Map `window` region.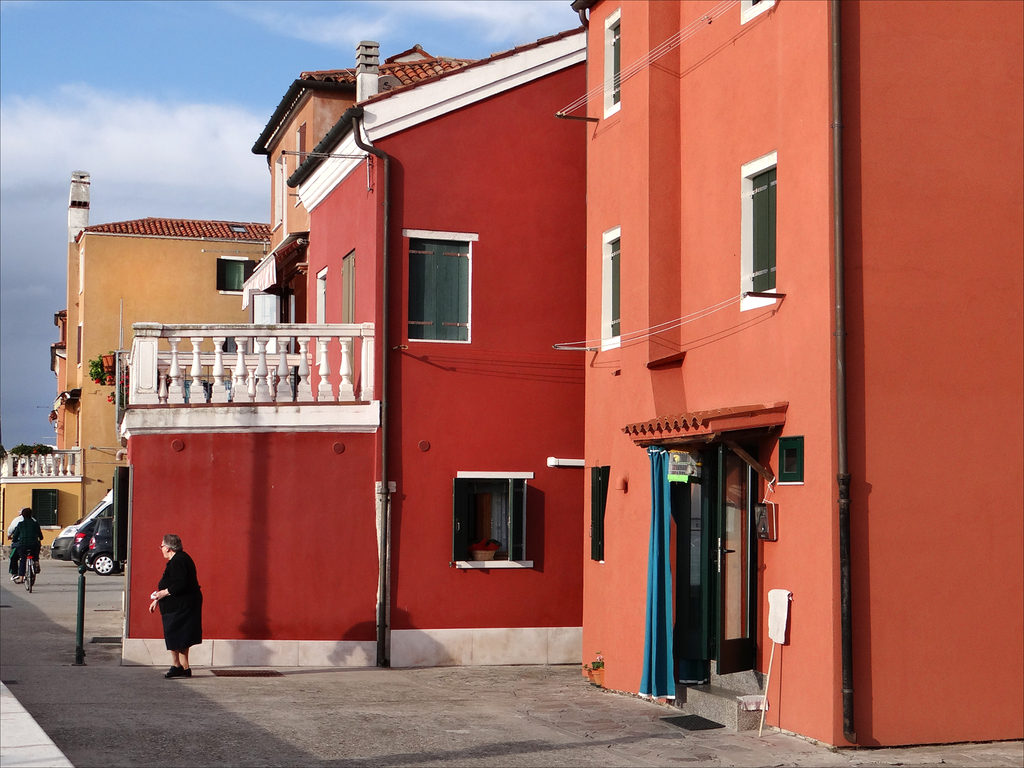
Mapped to 602 1 630 112.
